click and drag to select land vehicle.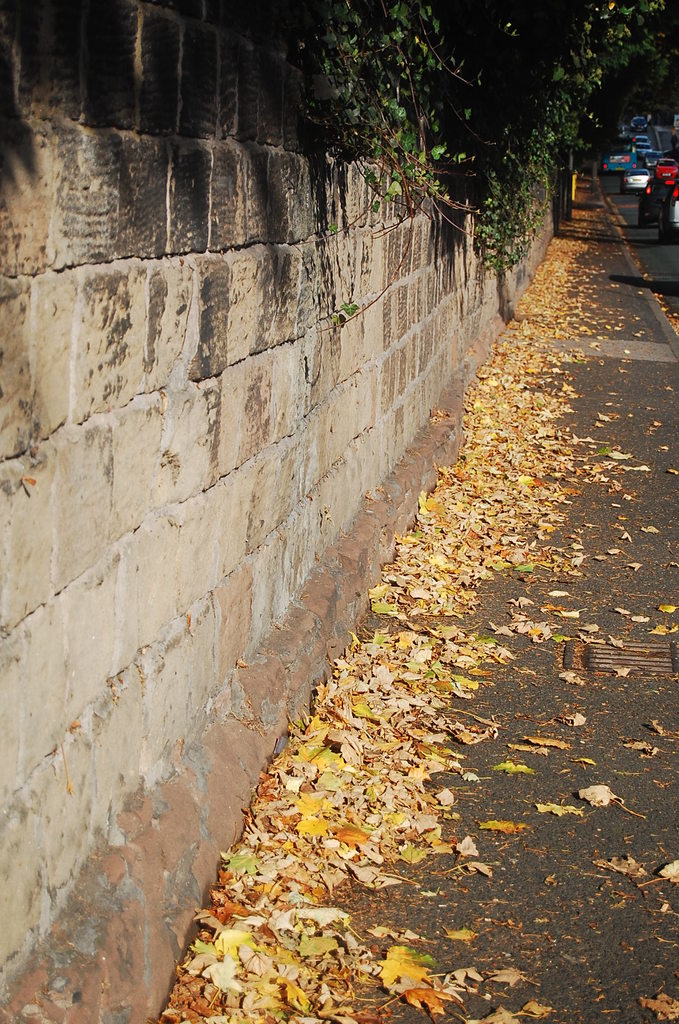
Selection: detection(602, 142, 637, 177).
